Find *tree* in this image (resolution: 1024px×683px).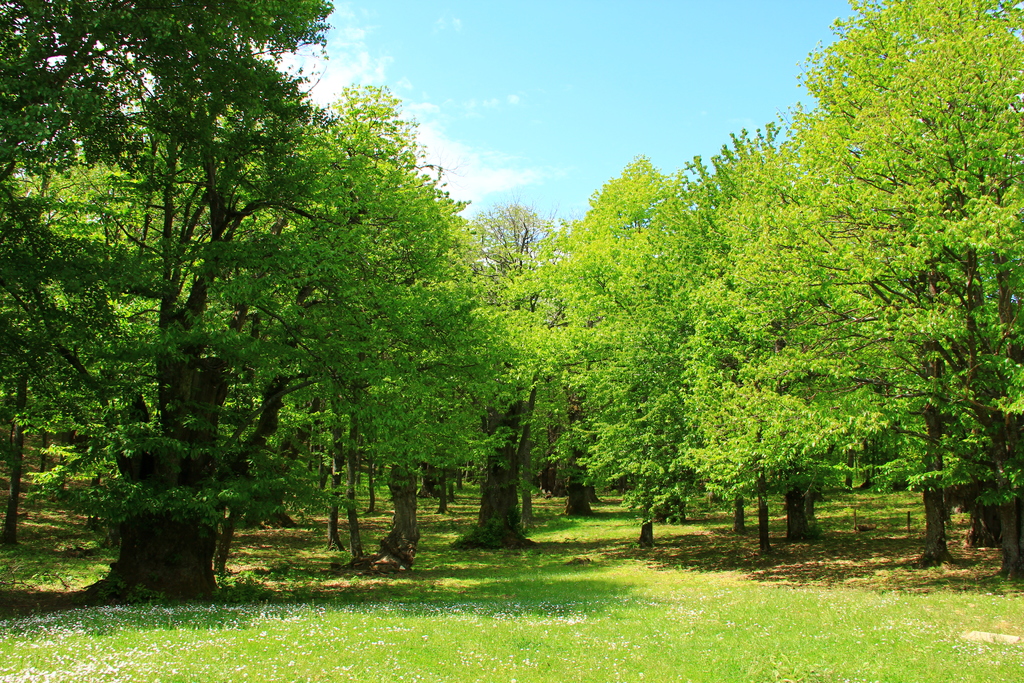
x1=234 y1=74 x2=547 y2=577.
